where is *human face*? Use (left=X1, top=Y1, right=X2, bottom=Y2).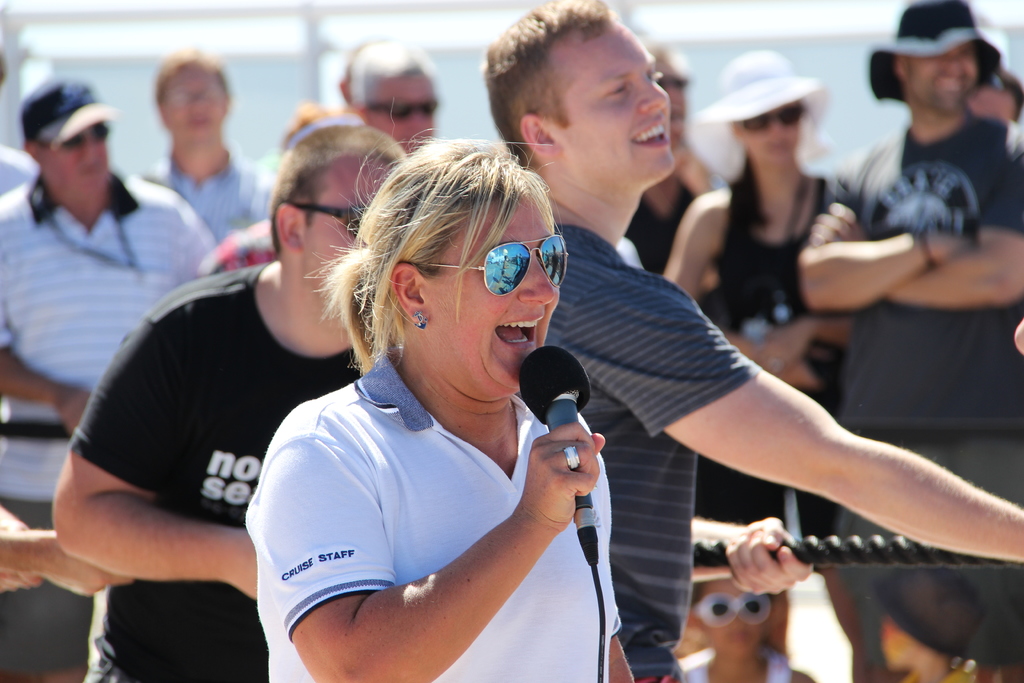
(left=40, top=110, right=112, bottom=185).
